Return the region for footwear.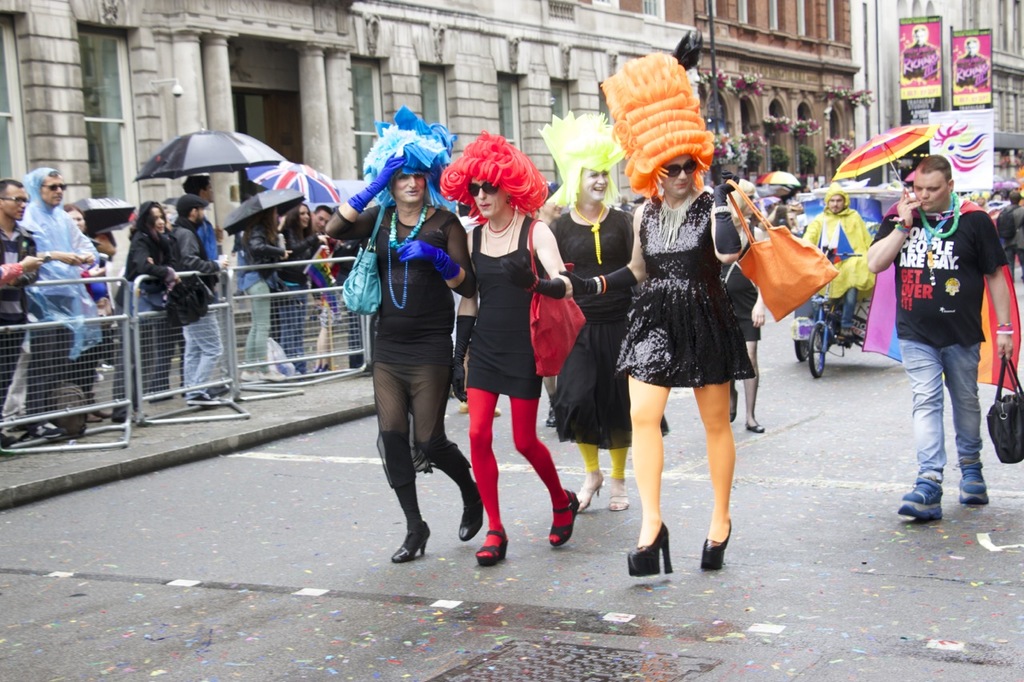
605 485 631 513.
